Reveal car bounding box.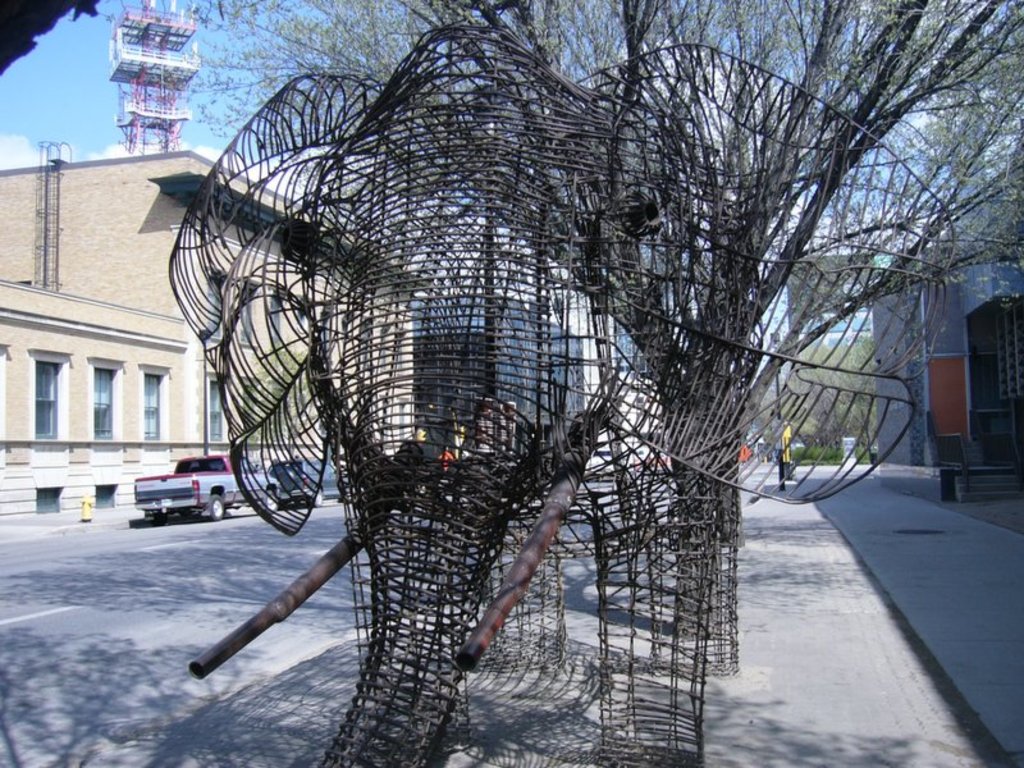
Revealed: {"x1": 269, "y1": 457, "x2": 355, "y2": 507}.
